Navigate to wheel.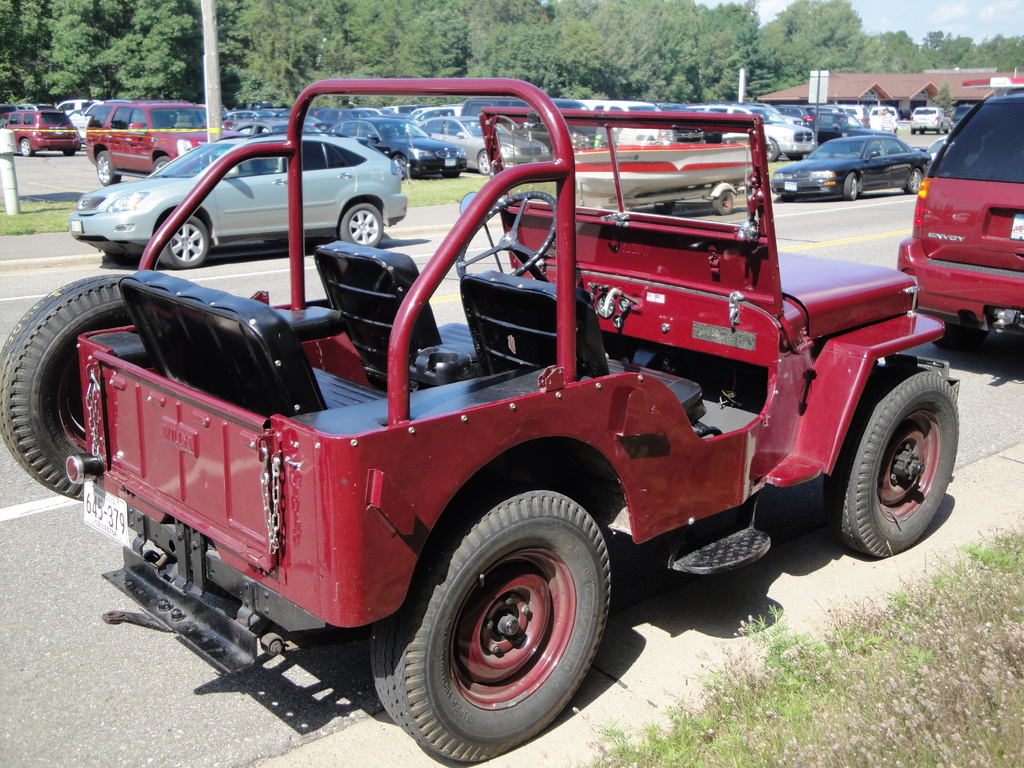
Navigation target: 60/147/77/155.
